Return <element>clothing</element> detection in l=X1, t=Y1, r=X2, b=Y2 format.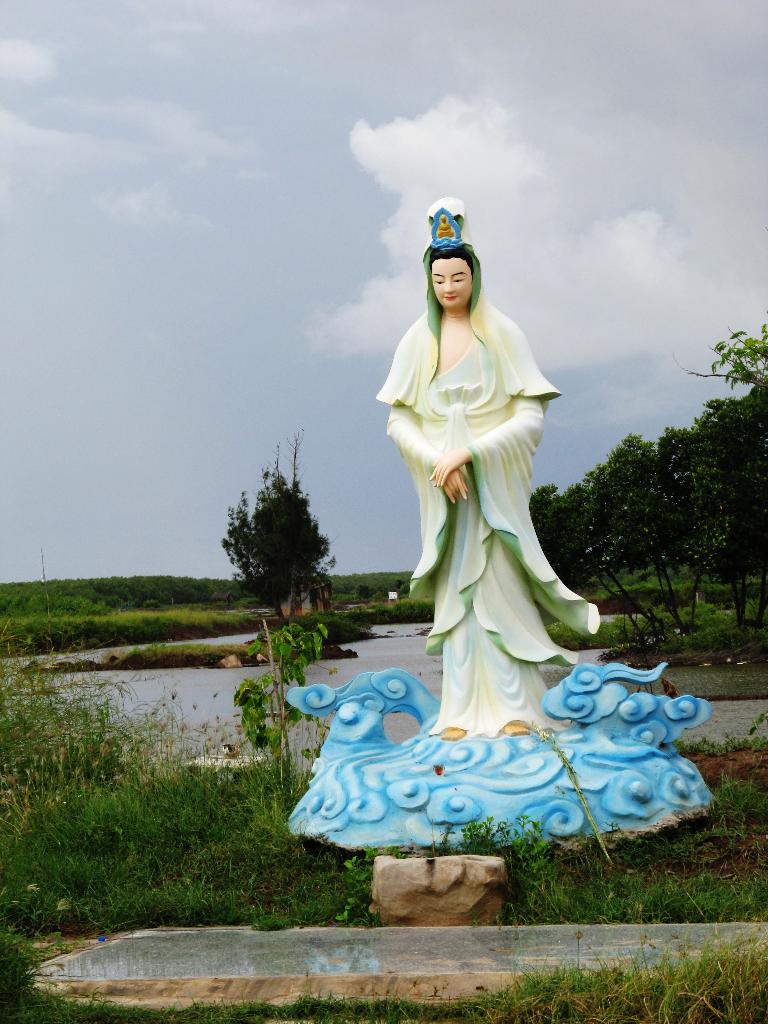
l=373, t=248, r=620, b=710.
